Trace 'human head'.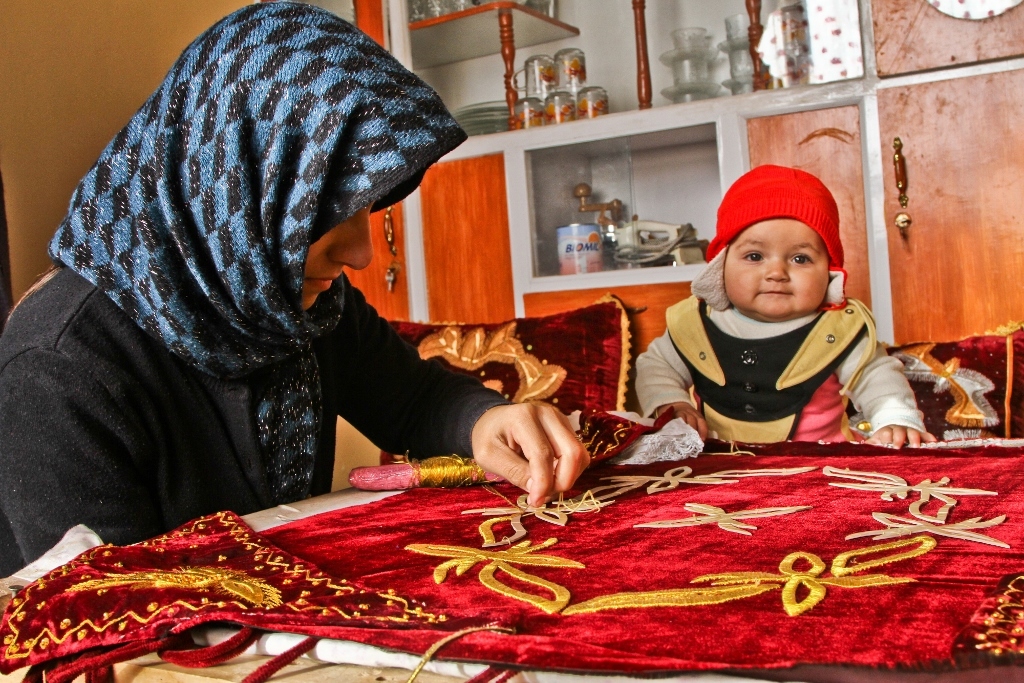
Traced to [left=162, top=0, right=429, bottom=317].
